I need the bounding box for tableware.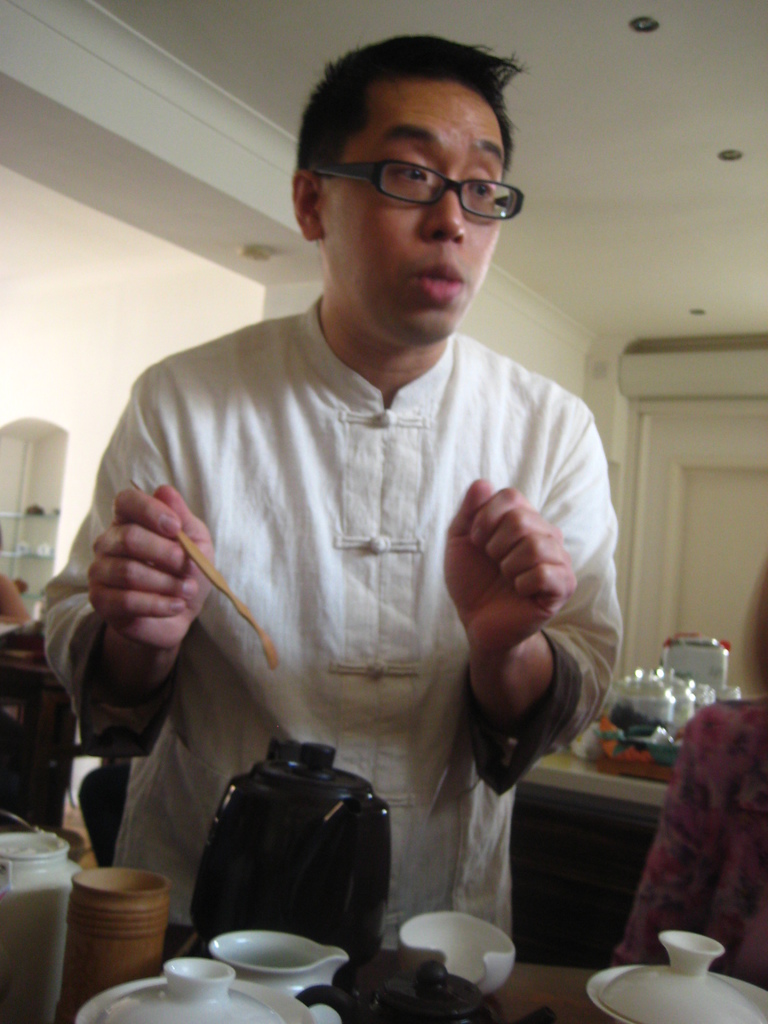
Here it is: [400, 909, 515, 998].
